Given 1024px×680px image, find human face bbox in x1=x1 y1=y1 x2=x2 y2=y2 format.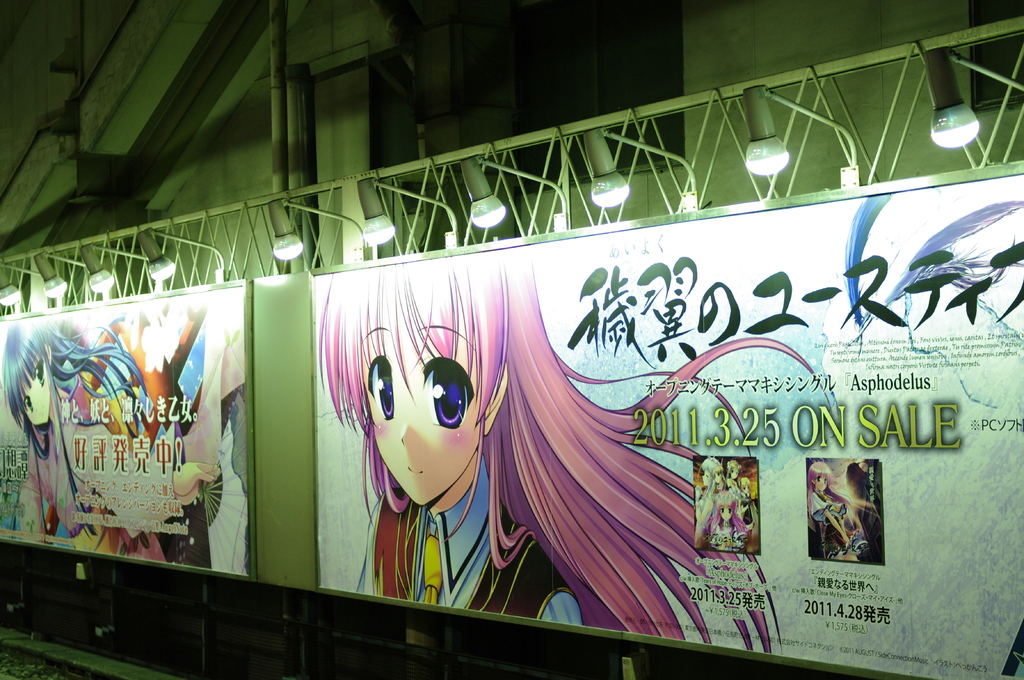
x1=19 y1=360 x2=49 y2=421.
